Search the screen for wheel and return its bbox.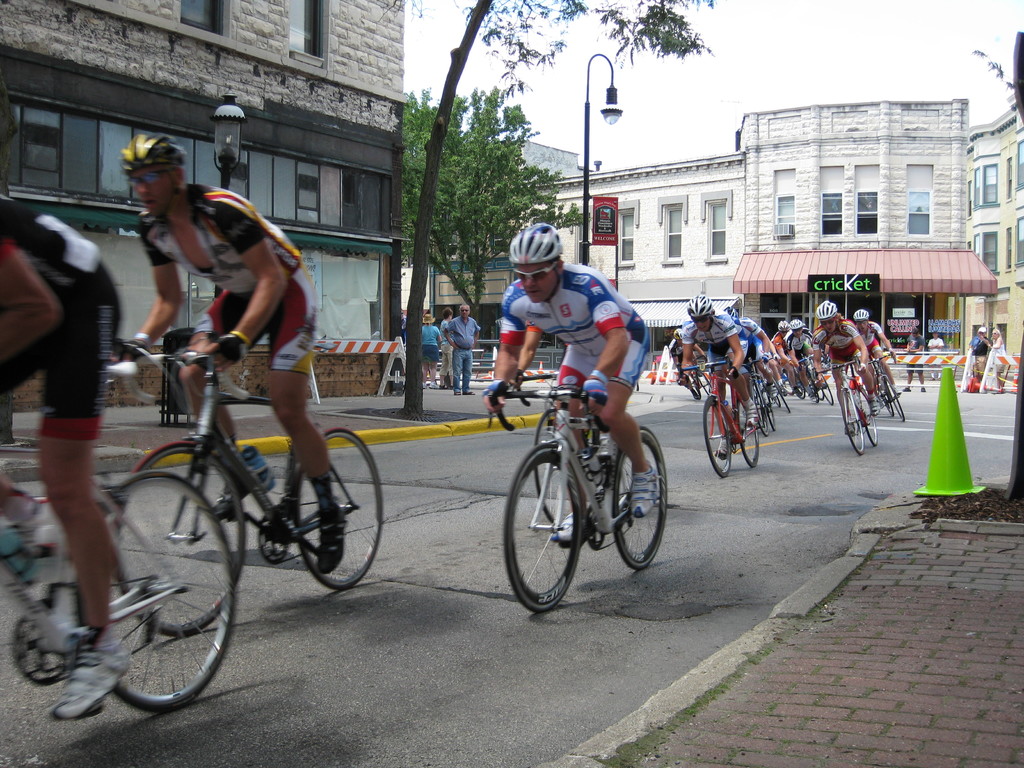
Found: l=773, t=394, r=781, b=407.
